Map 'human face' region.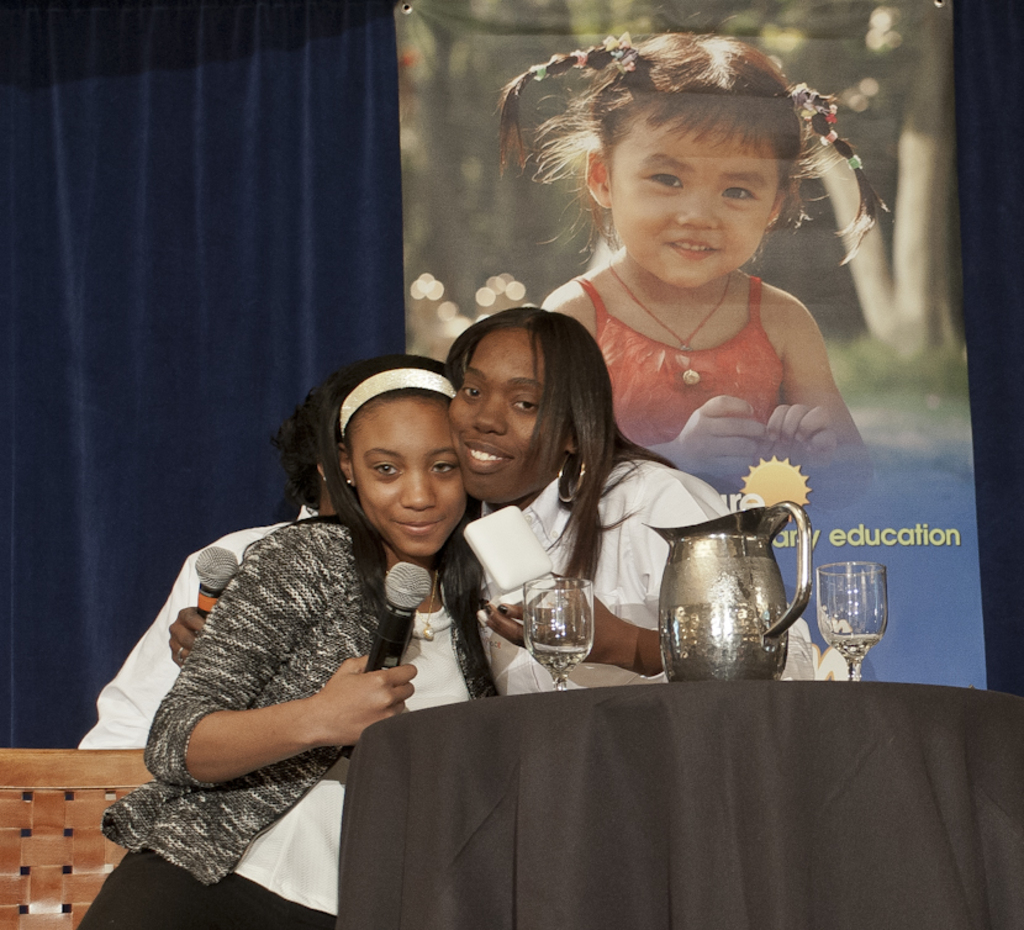
Mapped to rect(350, 405, 468, 559).
